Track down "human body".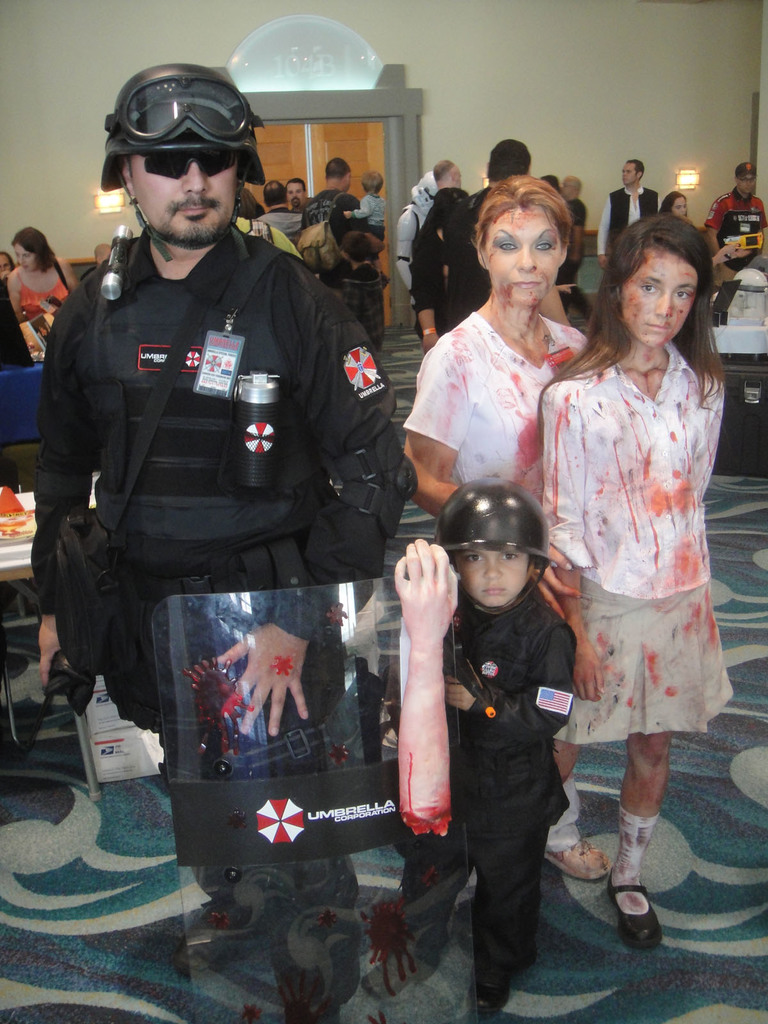
Tracked to [left=13, top=223, right=84, bottom=328].
